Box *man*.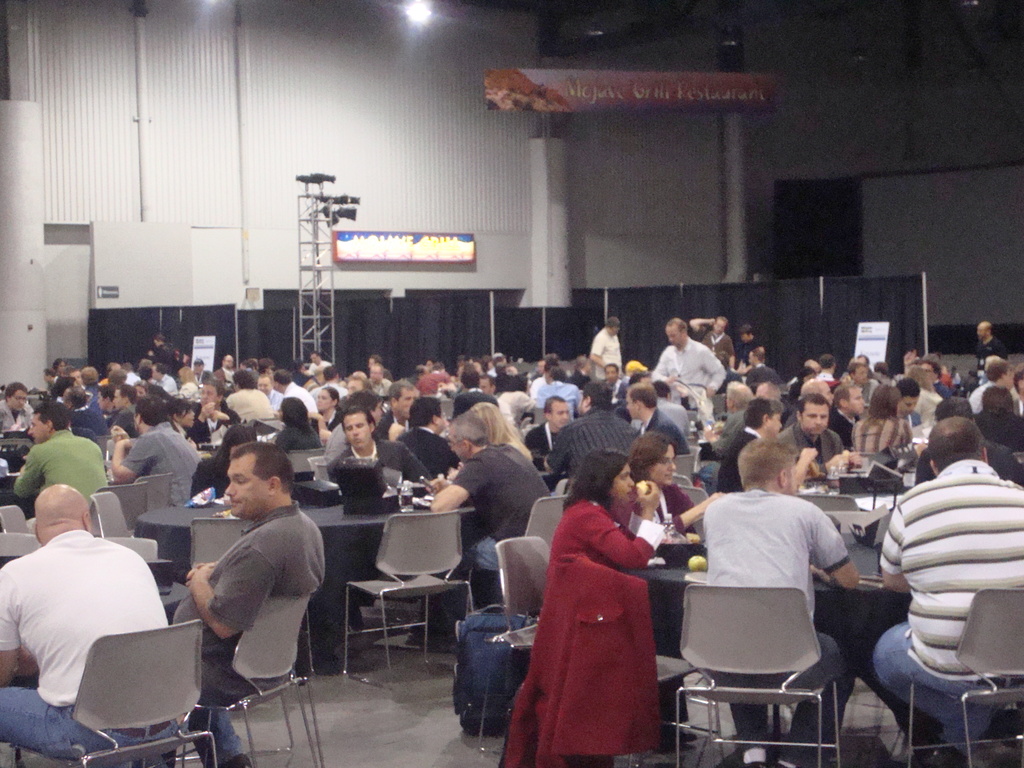
[x1=844, y1=364, x2=882, y2=404].
